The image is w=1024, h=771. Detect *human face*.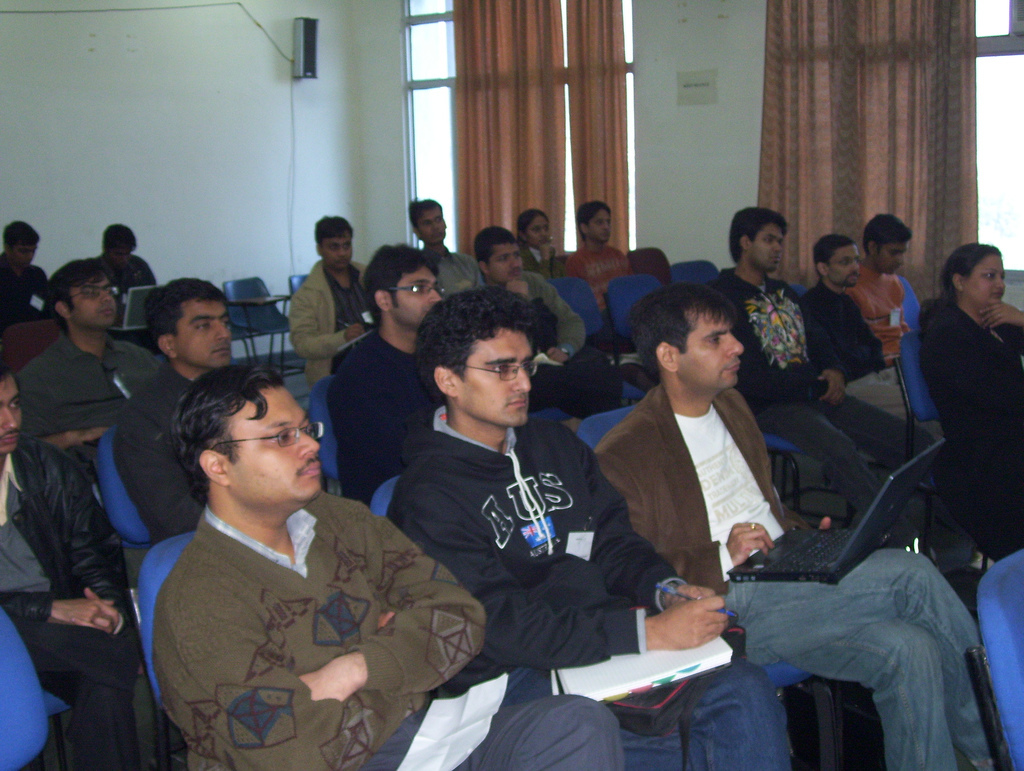
Detection: detection(463, 325, 530, 423).
